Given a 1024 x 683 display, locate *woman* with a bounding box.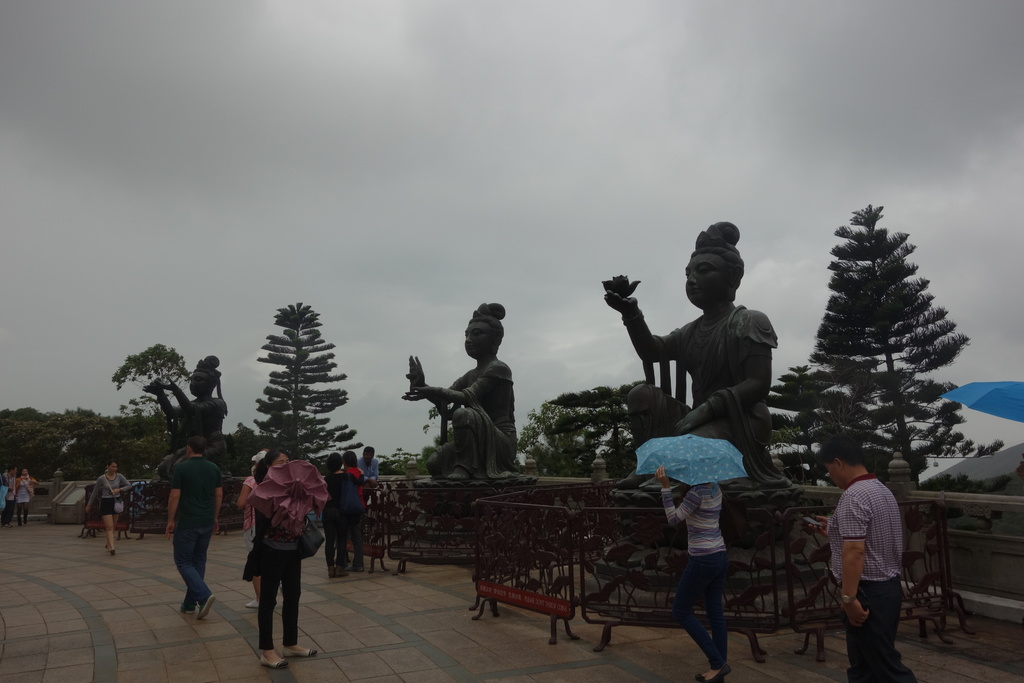
Located: (321, 454, 370, 572).
